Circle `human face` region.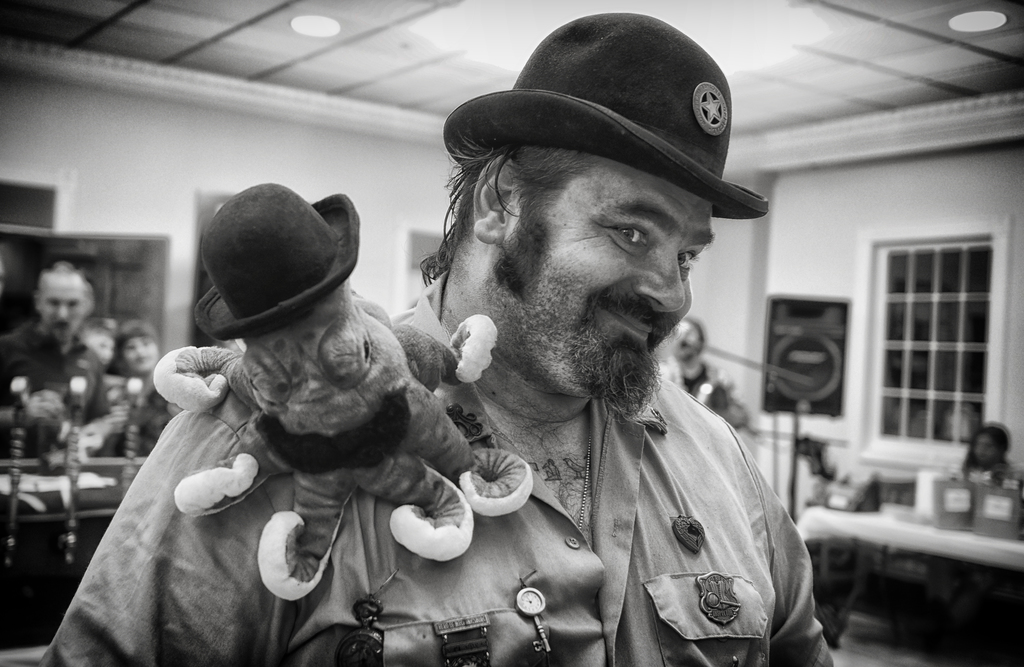
Region: [964, 433, 1001, 463].
